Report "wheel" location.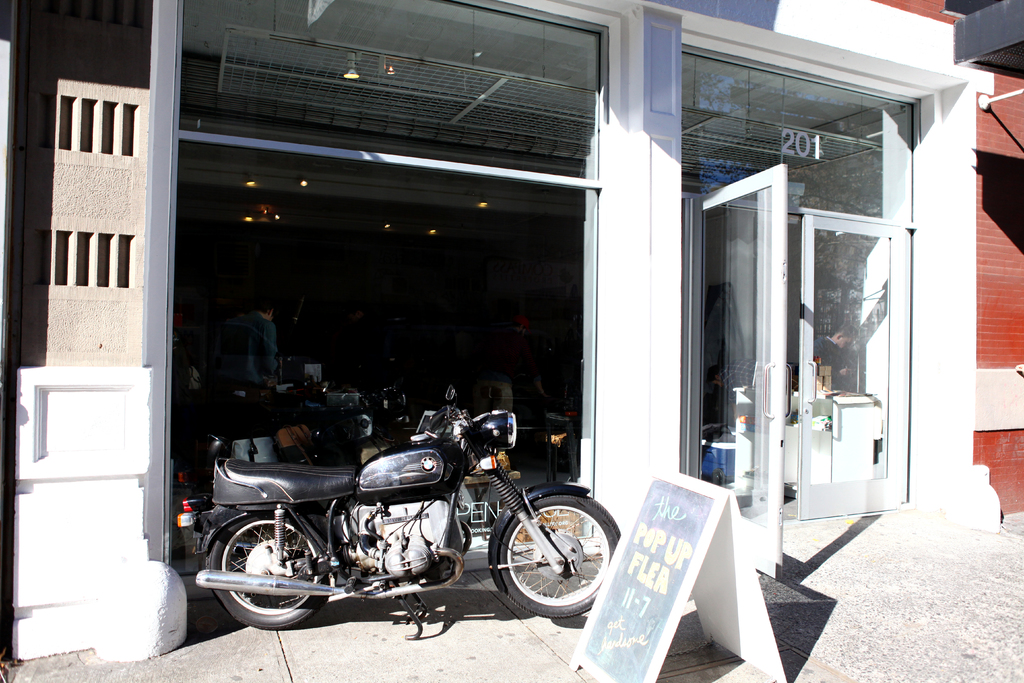
Report: select_region(206, 512, 329, 630).
